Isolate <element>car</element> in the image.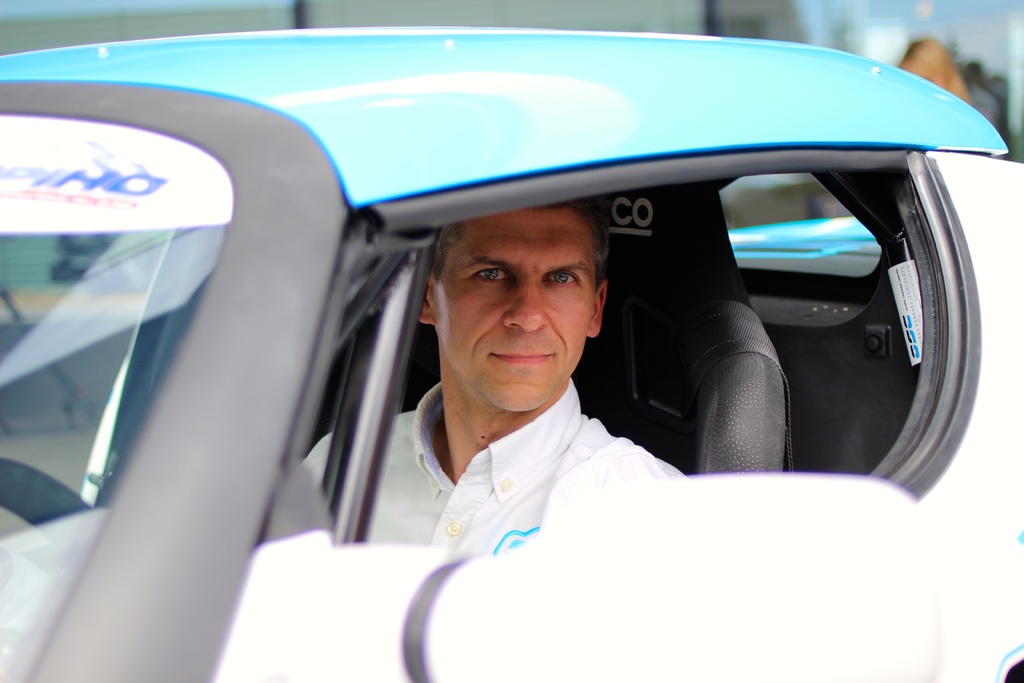
Isolated region: (0, 21, 1023, 682).
